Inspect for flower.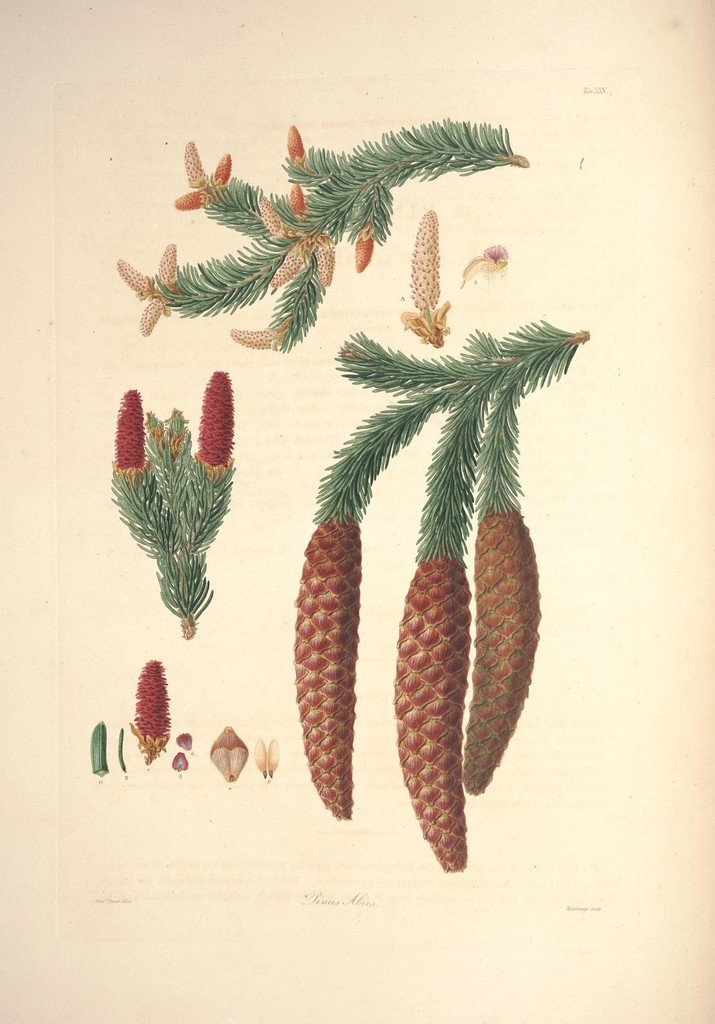
Inspection: 157:240:191:280.
